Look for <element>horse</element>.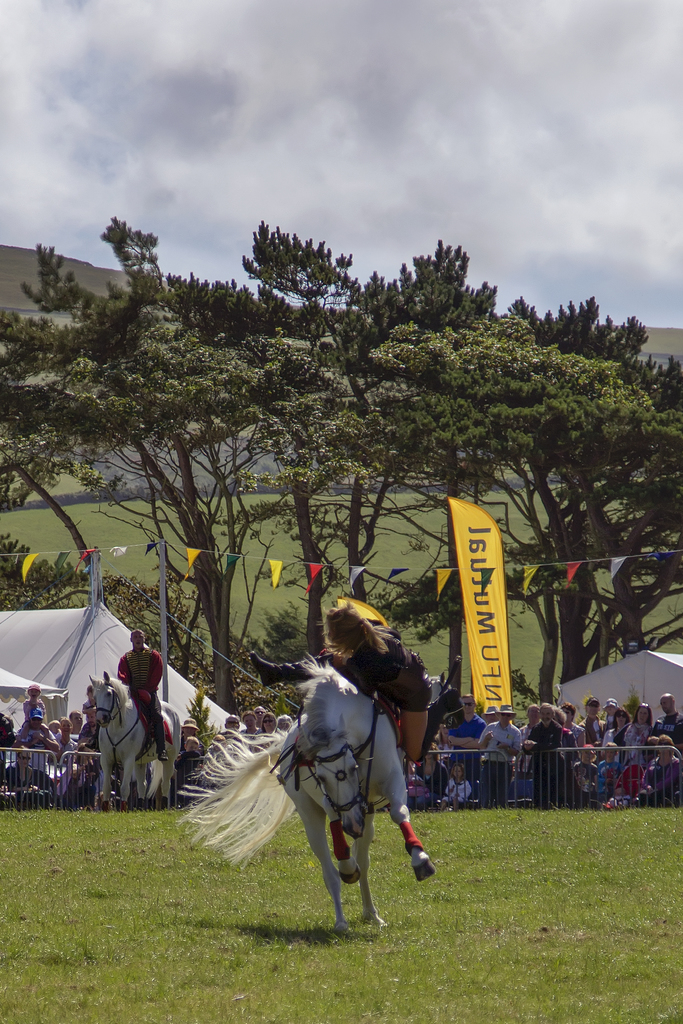
Found: left=178, top=654, right=439, bottom=932.
